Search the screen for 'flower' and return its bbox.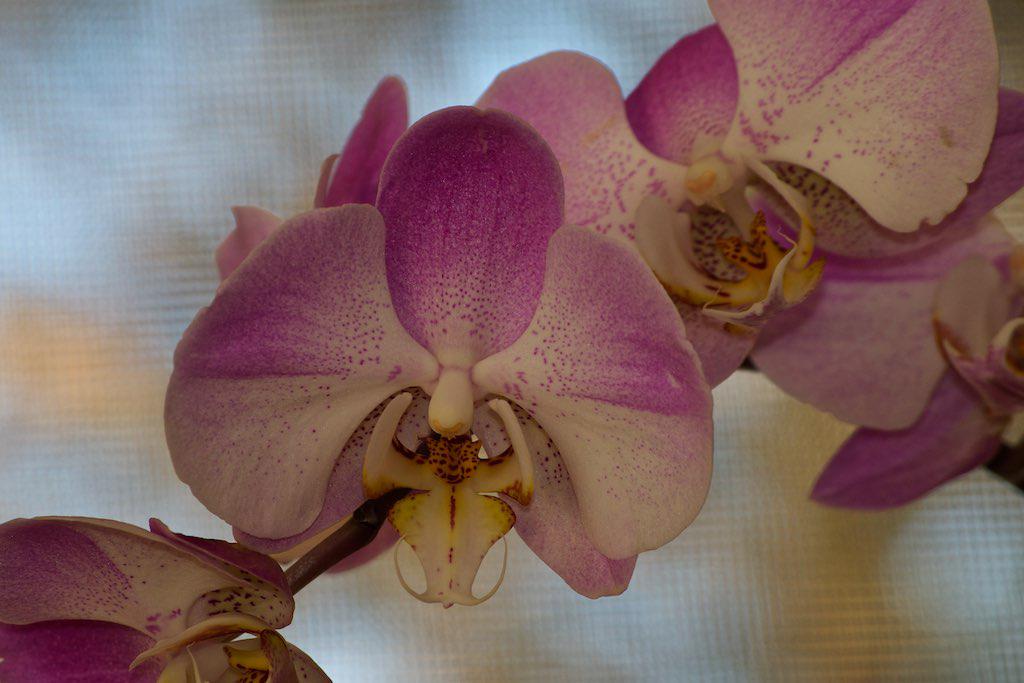
Found: x1=177 y1=94 x2=704 y2=582.
